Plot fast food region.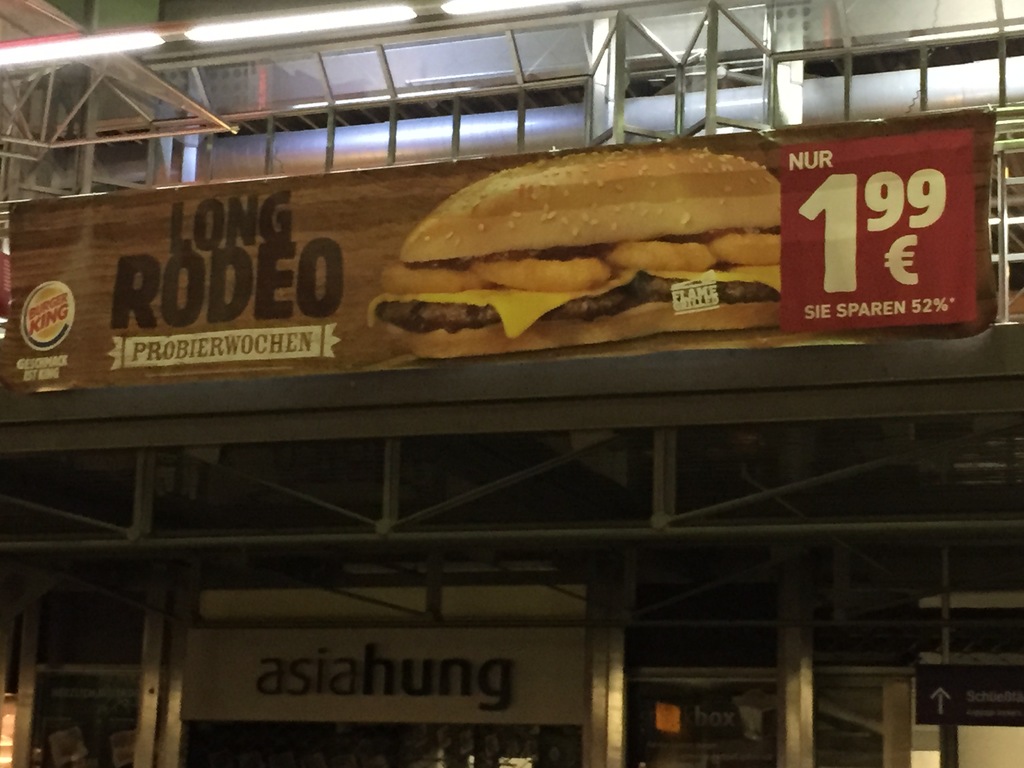
Plotted at x1=374 y1=136 x2=892 y2=339.
